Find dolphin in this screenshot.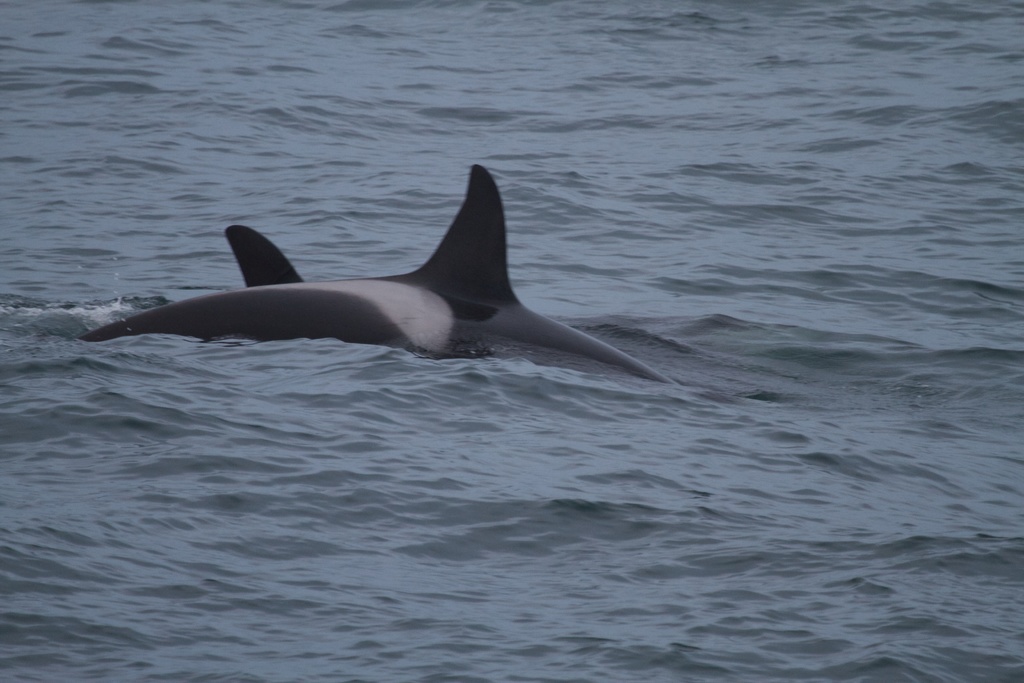
The bounding box for dolphin is Rect(79, 161, 671, 386).
